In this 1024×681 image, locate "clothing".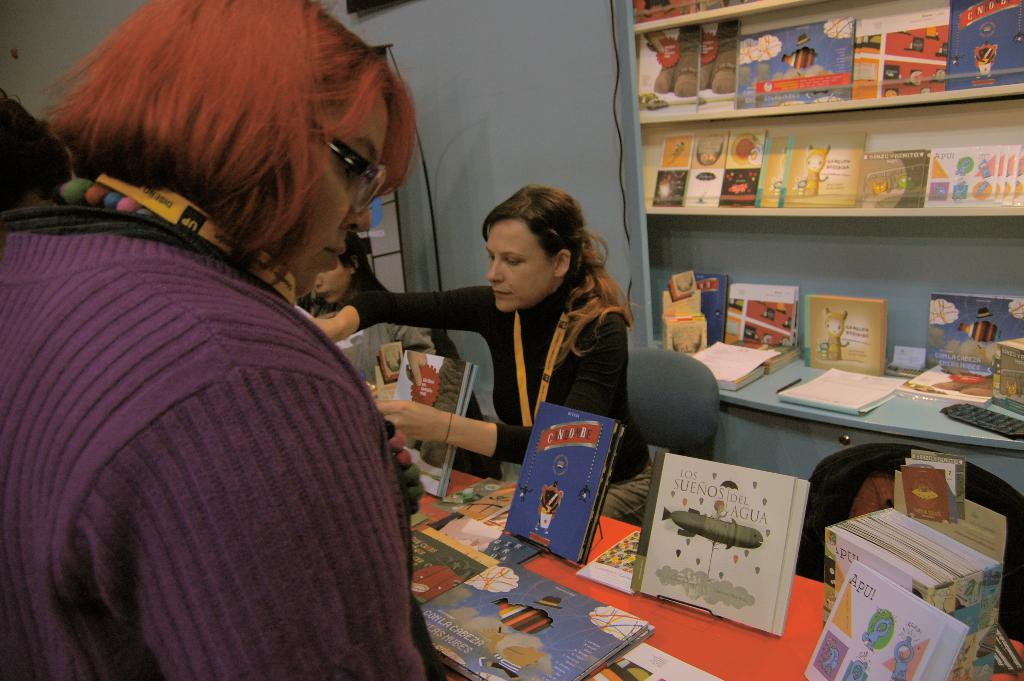
Bounding box: (x1=348, y1=275, x2=655, y2=525).
